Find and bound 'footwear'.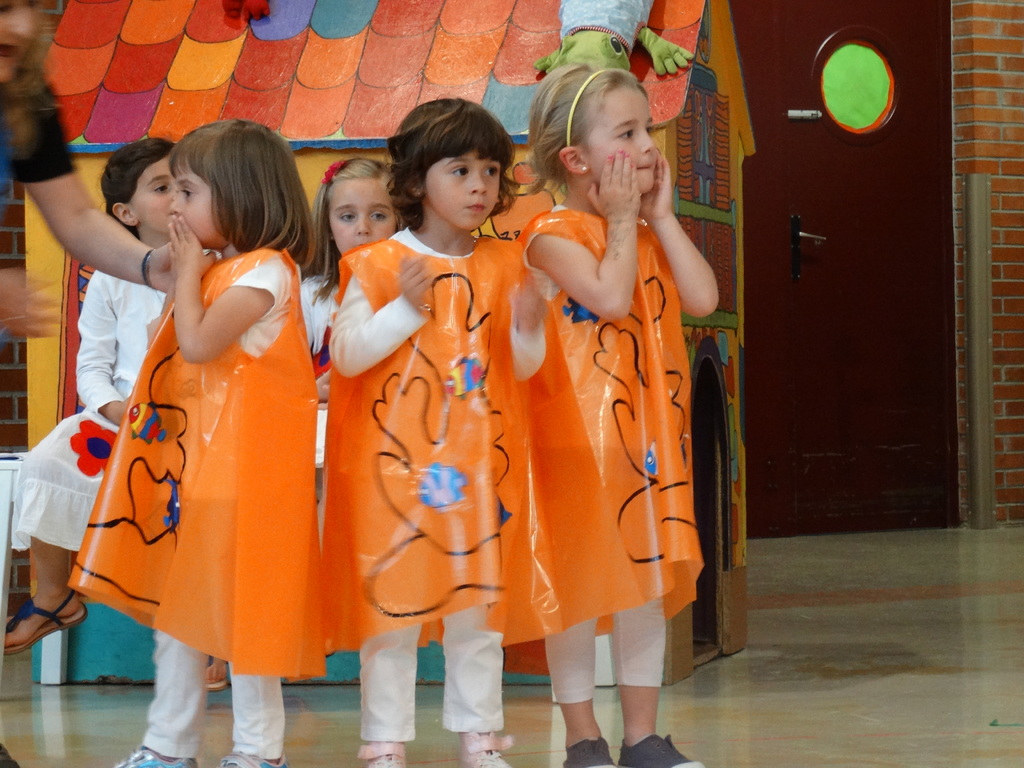
Bound: x1=109 y1=746 x2=197 y2=767.
